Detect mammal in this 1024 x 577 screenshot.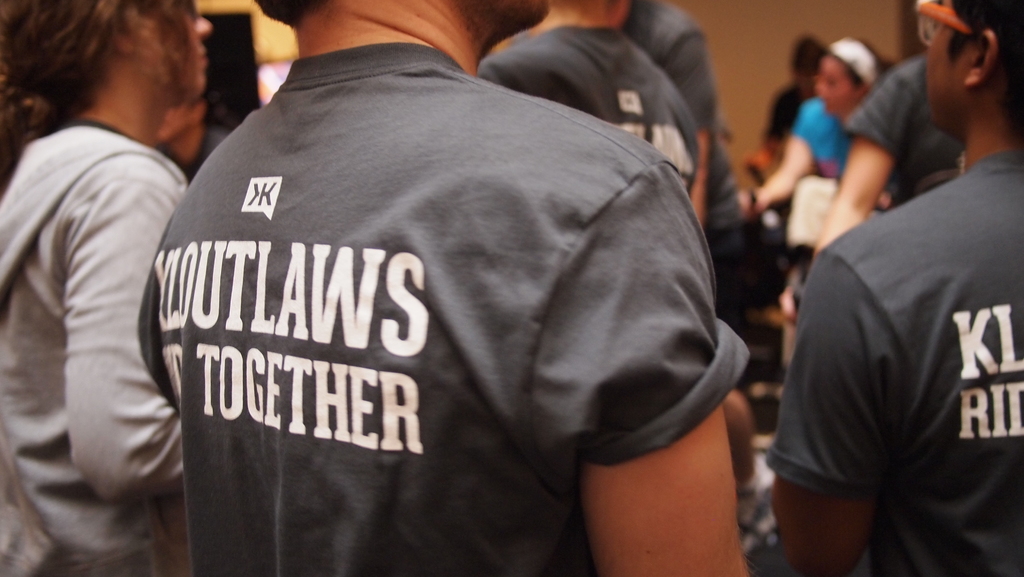
Detection: (771, 32, 826, 151).
